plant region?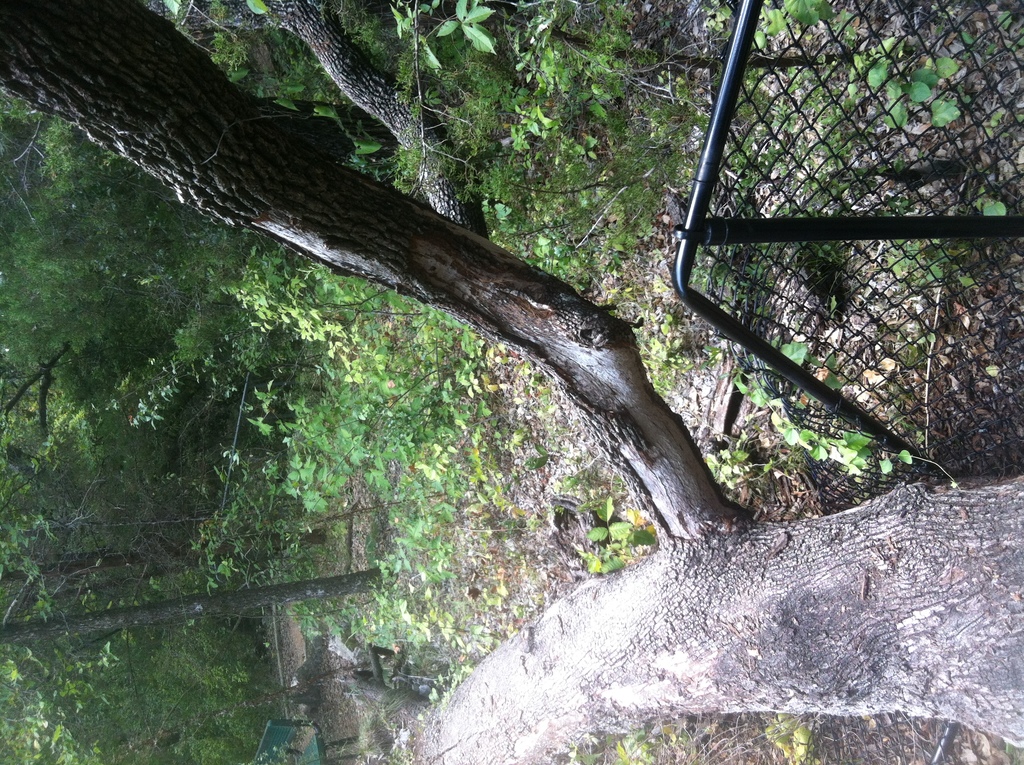
Rect(748, 0, 864, 51)
